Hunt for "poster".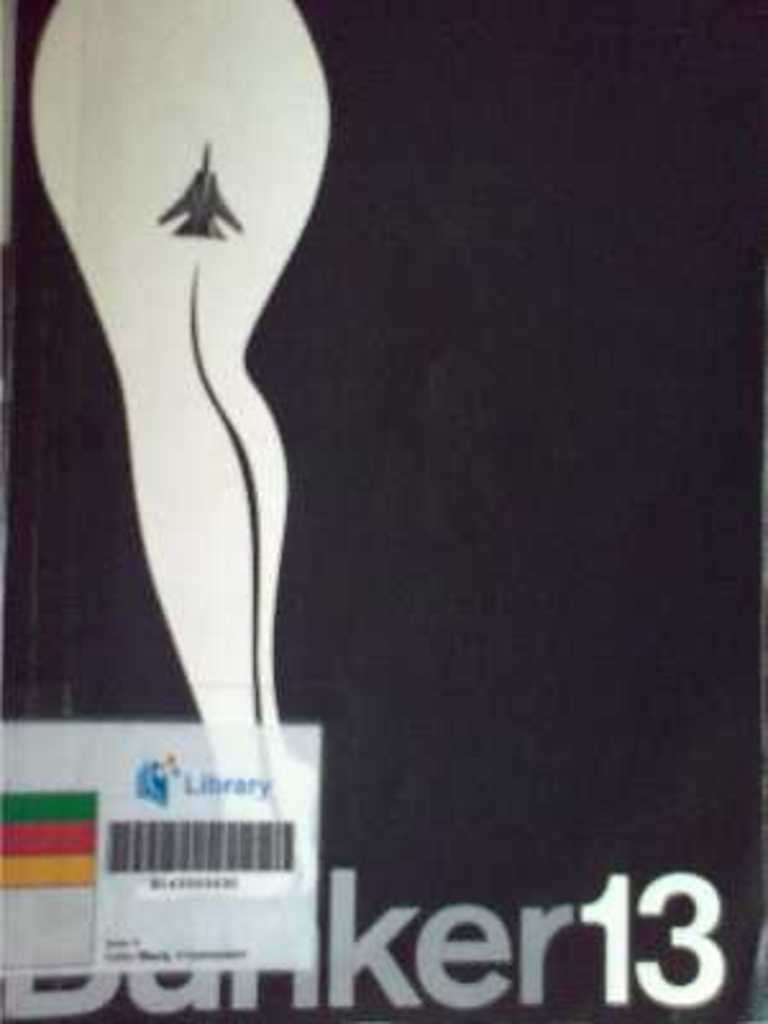
Hunted down at box=[0, 0, 765, 1021].
